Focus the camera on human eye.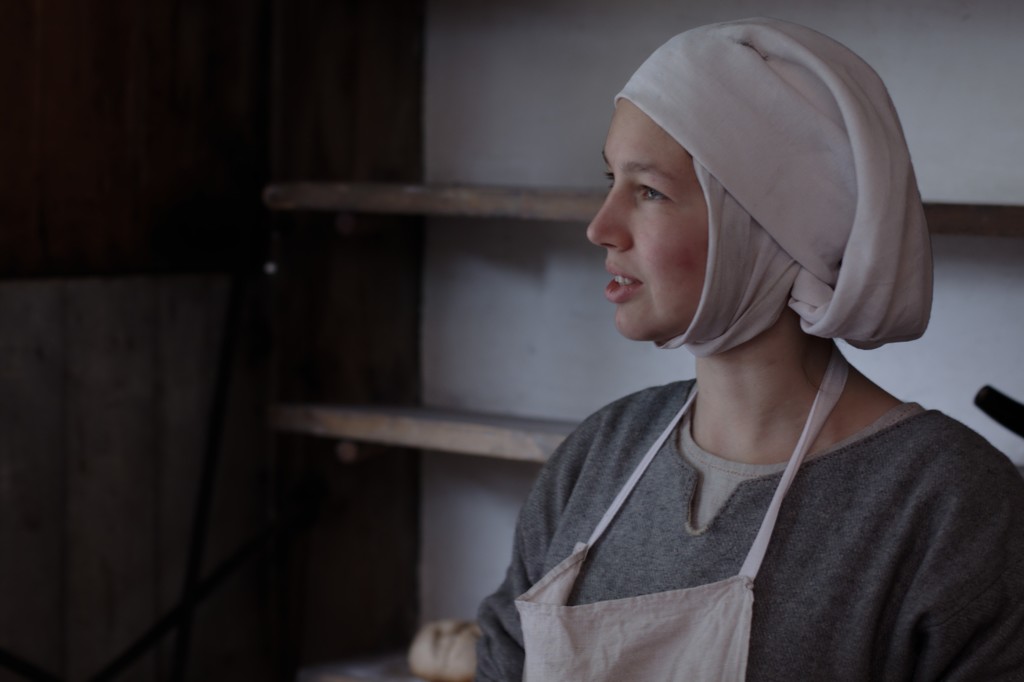
Focus region: bbox(606, 168, 615, 188).
